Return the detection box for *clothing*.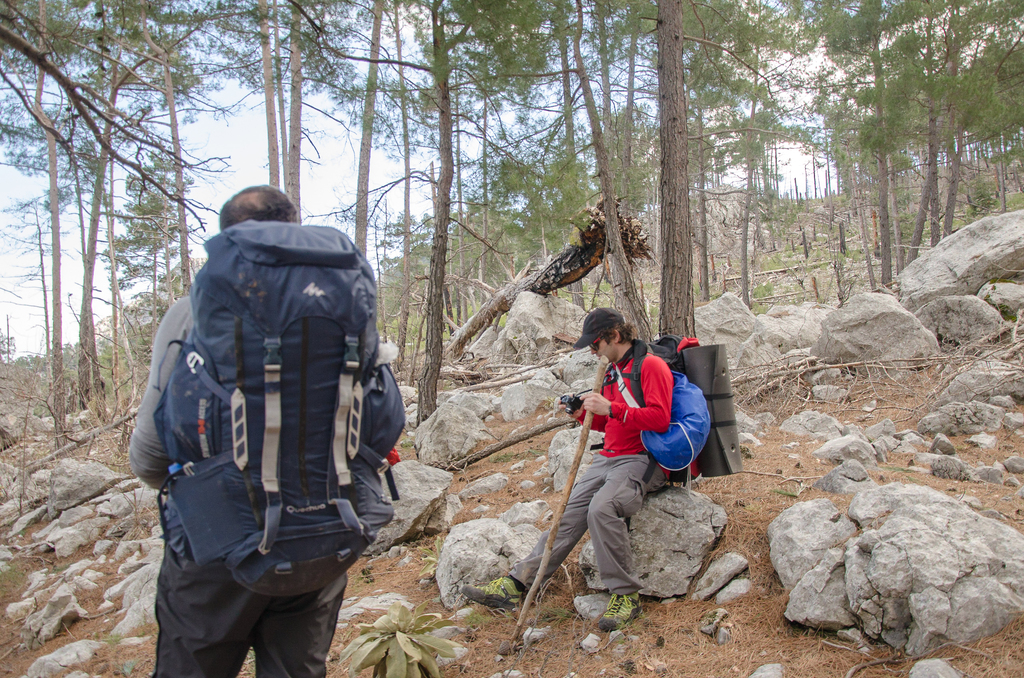
x1=500, y1=339, x2=669, y2=603.
